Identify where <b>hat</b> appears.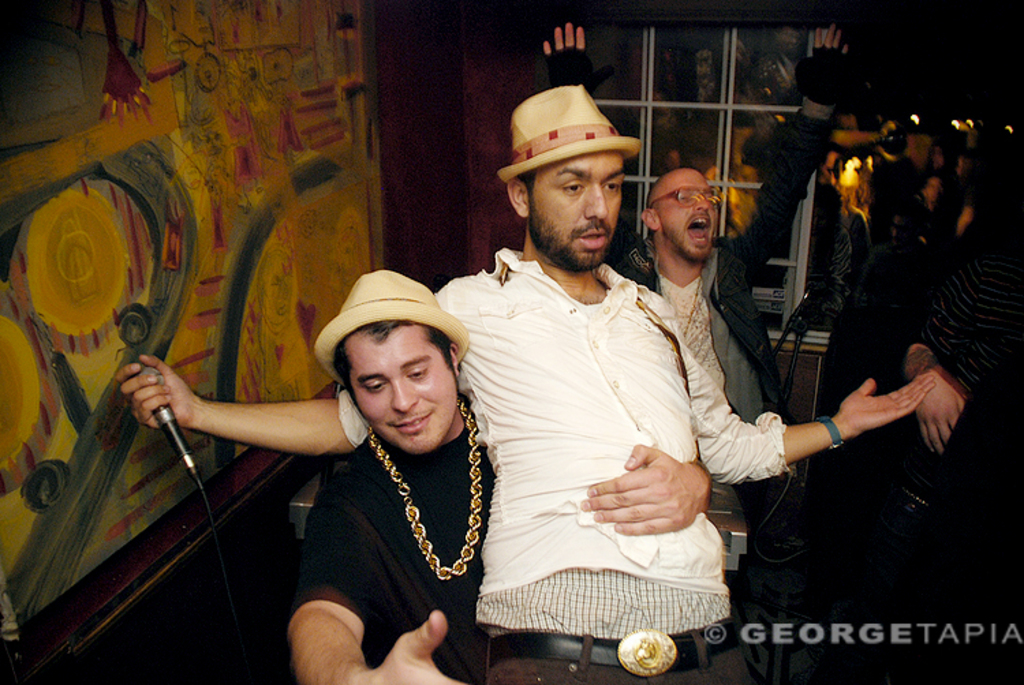
Appears at x1=314, y1=267, x2=471, y2=389.
